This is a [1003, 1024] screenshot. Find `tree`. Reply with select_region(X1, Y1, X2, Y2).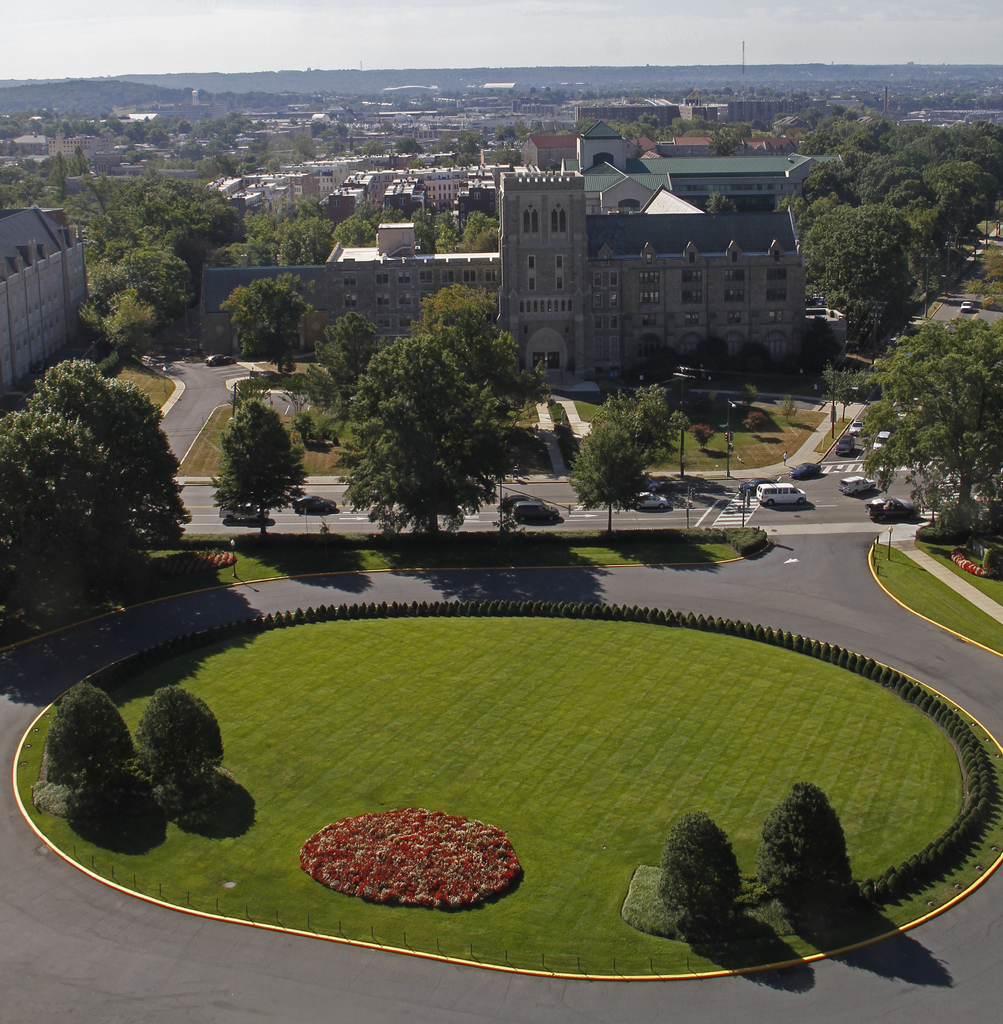
select_region(0, 81, 1000, 588).
